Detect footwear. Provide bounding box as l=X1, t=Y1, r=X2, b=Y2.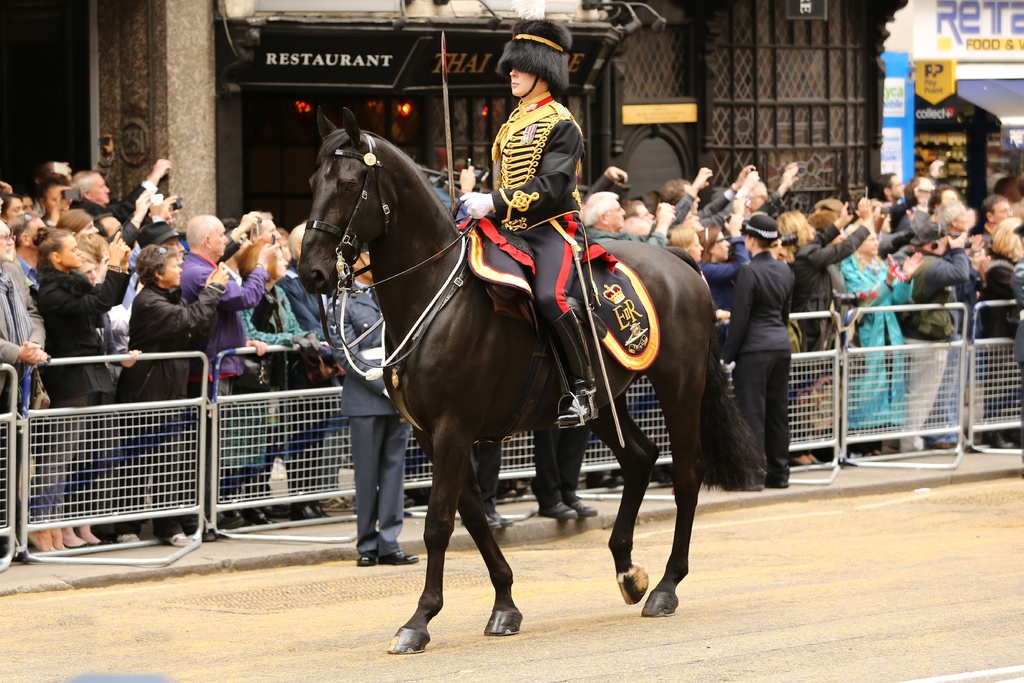
l=564, t=487, r=598, b=518.
